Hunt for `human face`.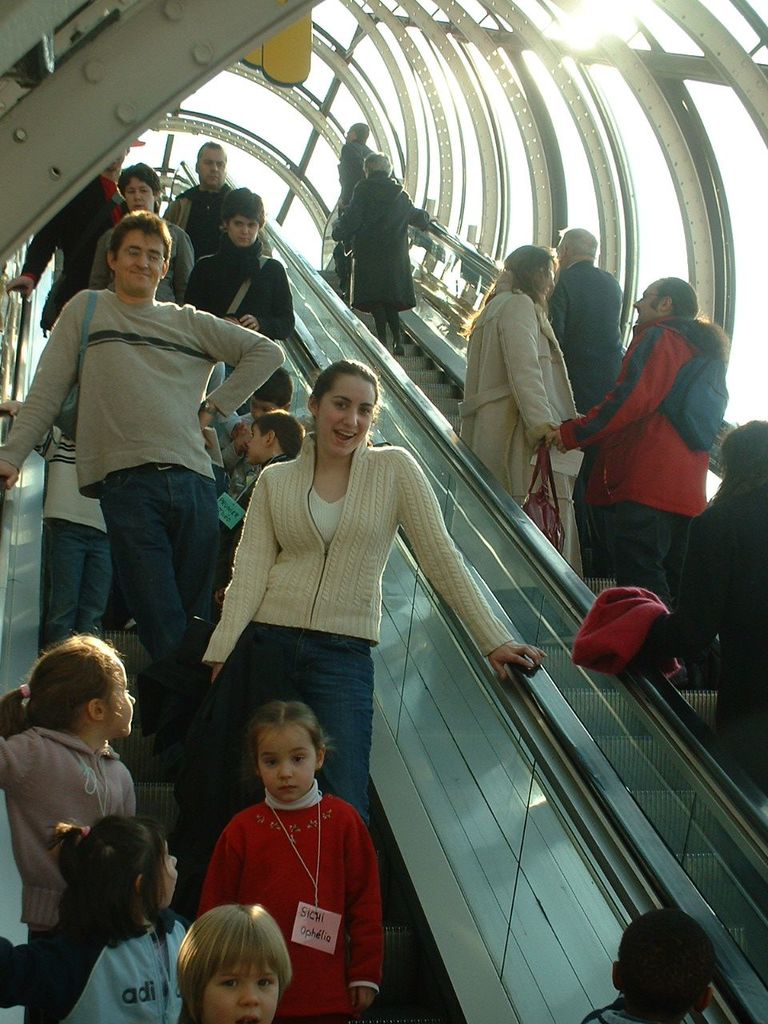
Hunted down at <bbox>632, 280, 662, 324</bbox>.
